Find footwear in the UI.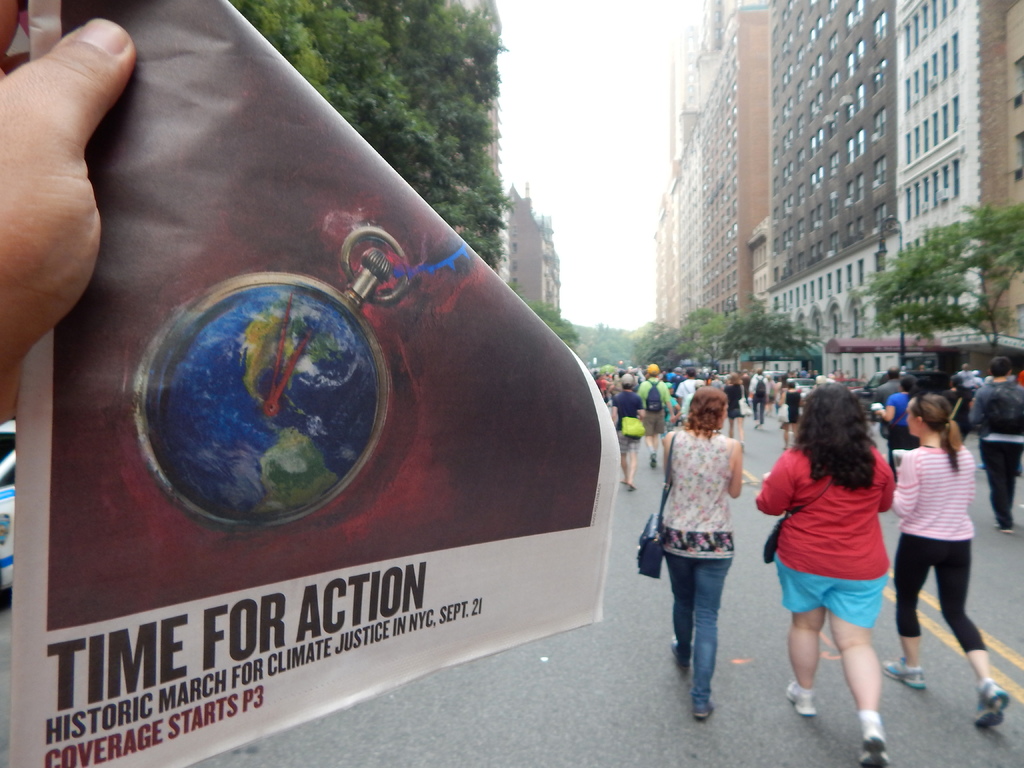
UI element at x1=855 y1=717 x2=890 y2=767.
